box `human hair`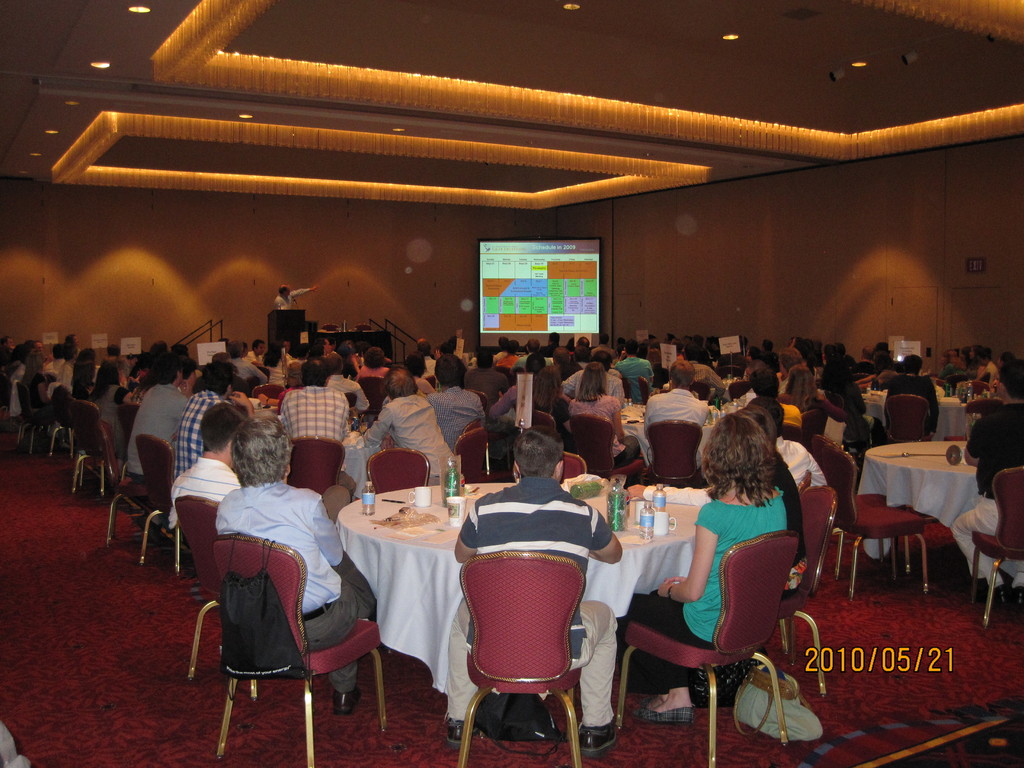
[685, 341, 701, 362]
